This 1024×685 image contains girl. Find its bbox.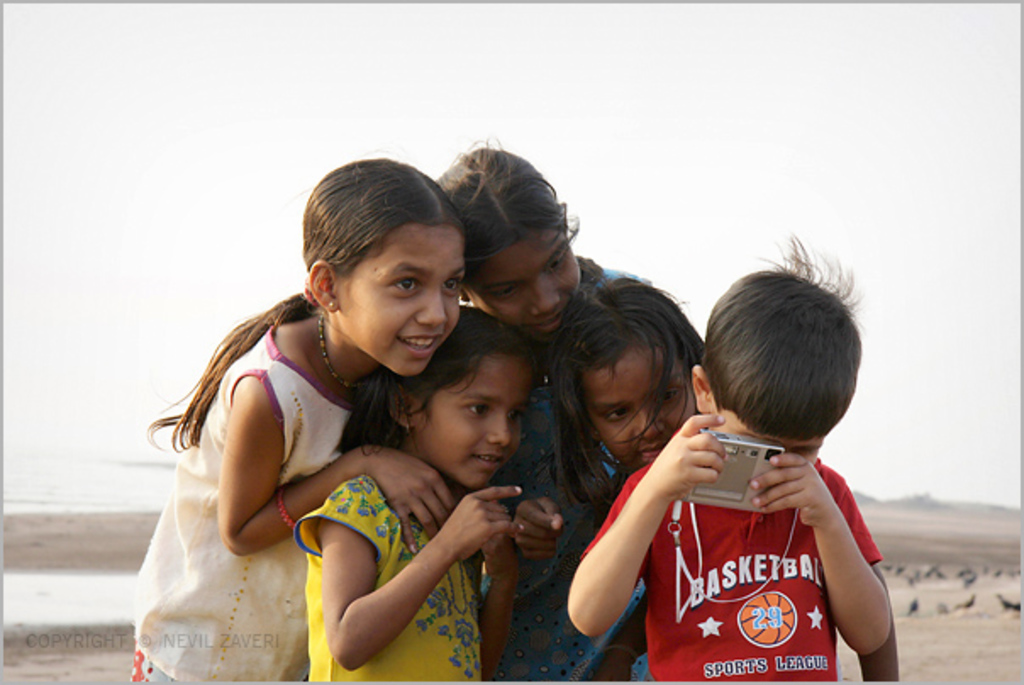
<bbox>436, 141, 637, 683</bbox>.
